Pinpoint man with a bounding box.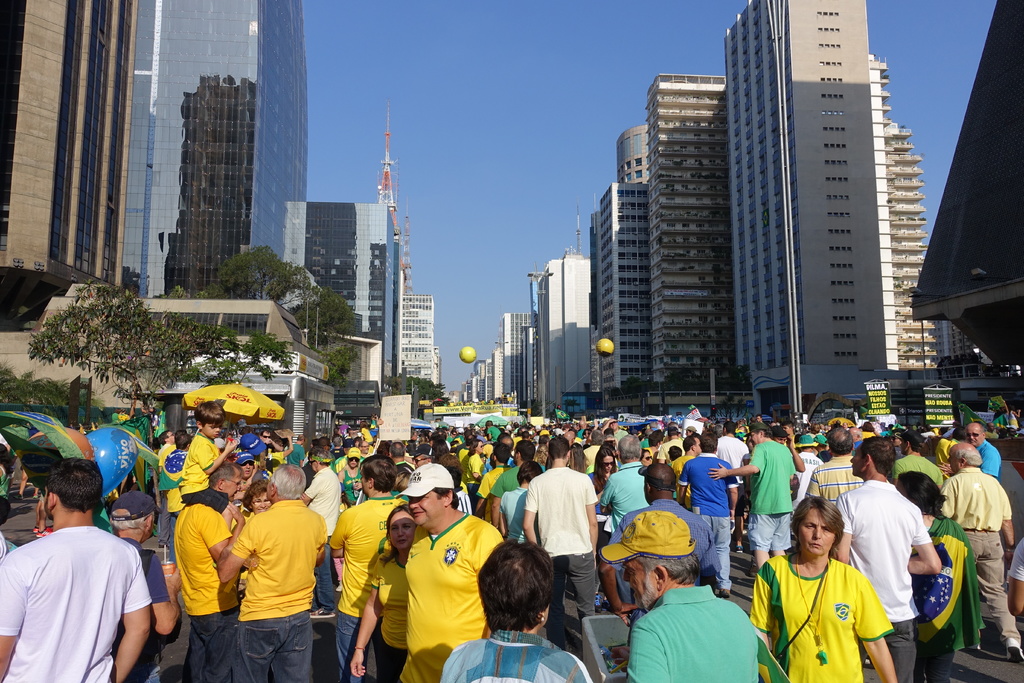
l=1, t=468, r=154, b=679.
